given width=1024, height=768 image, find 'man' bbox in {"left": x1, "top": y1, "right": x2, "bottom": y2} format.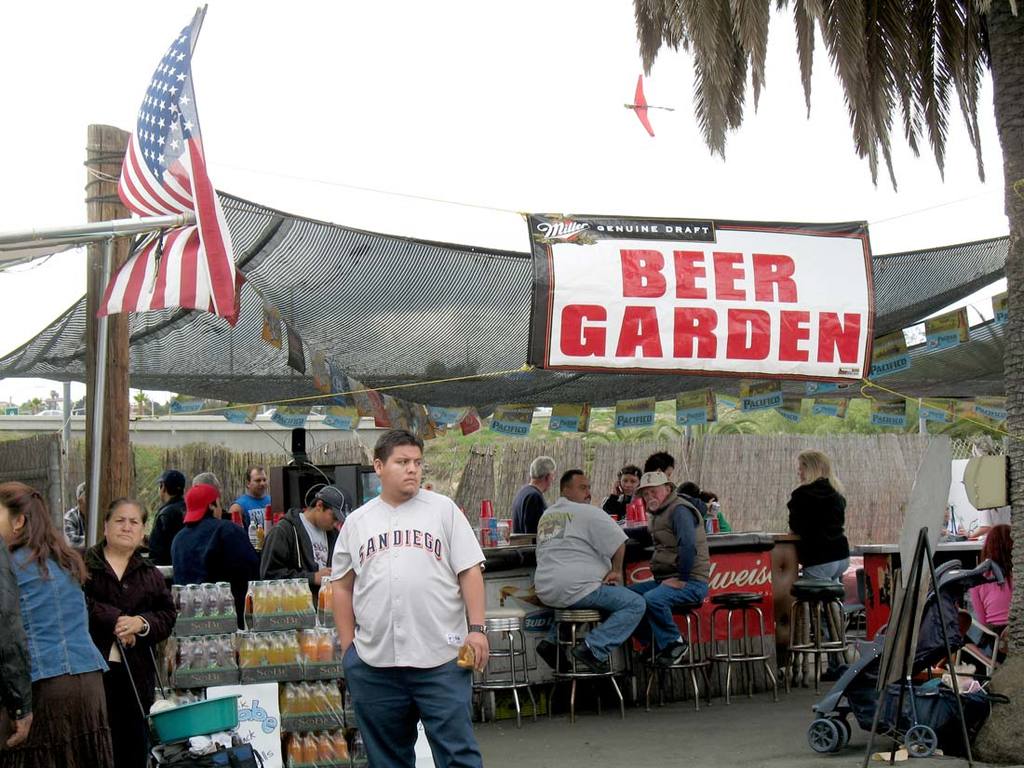
{"left": 227, "top": 463, "right": 279, "bottom": 520}.
